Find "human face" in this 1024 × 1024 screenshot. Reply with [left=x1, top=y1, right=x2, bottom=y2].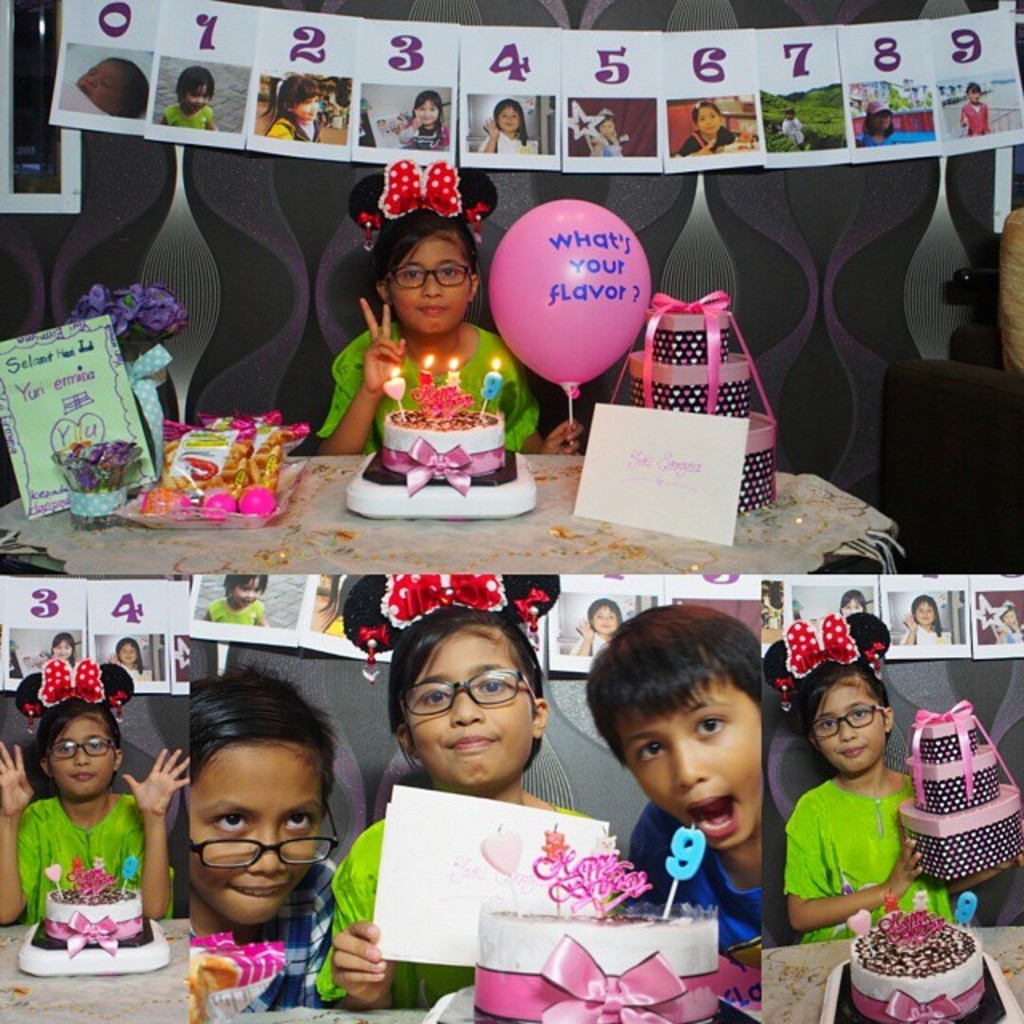
[left=310, top=570, right=339, bottom=634].
